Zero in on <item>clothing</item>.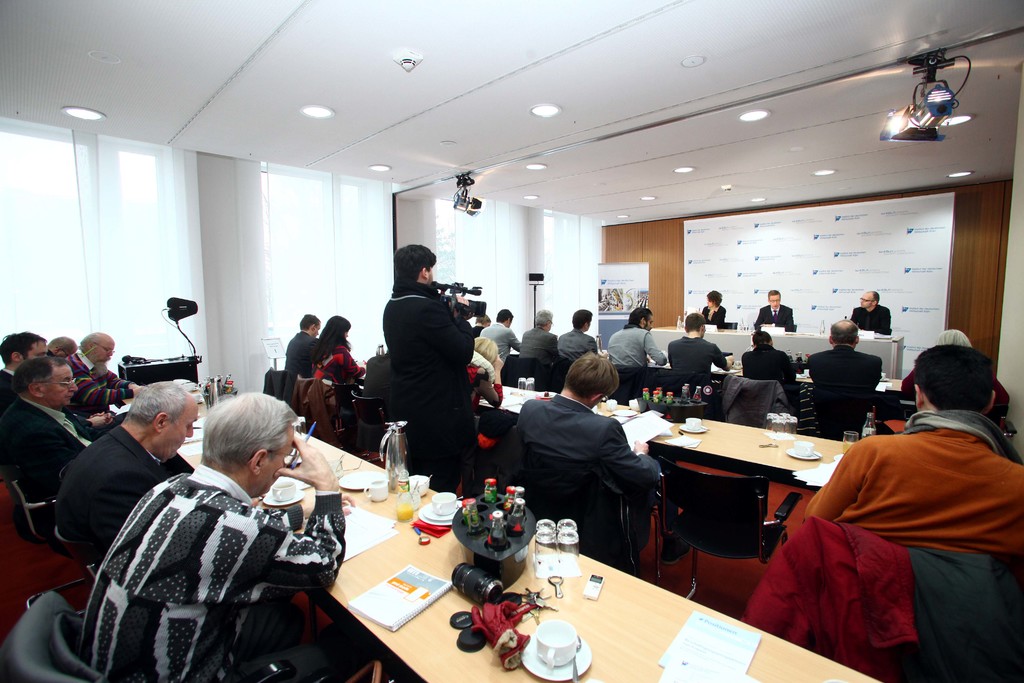
Zeroed in: bbox=(13, 392, 117, 536).
